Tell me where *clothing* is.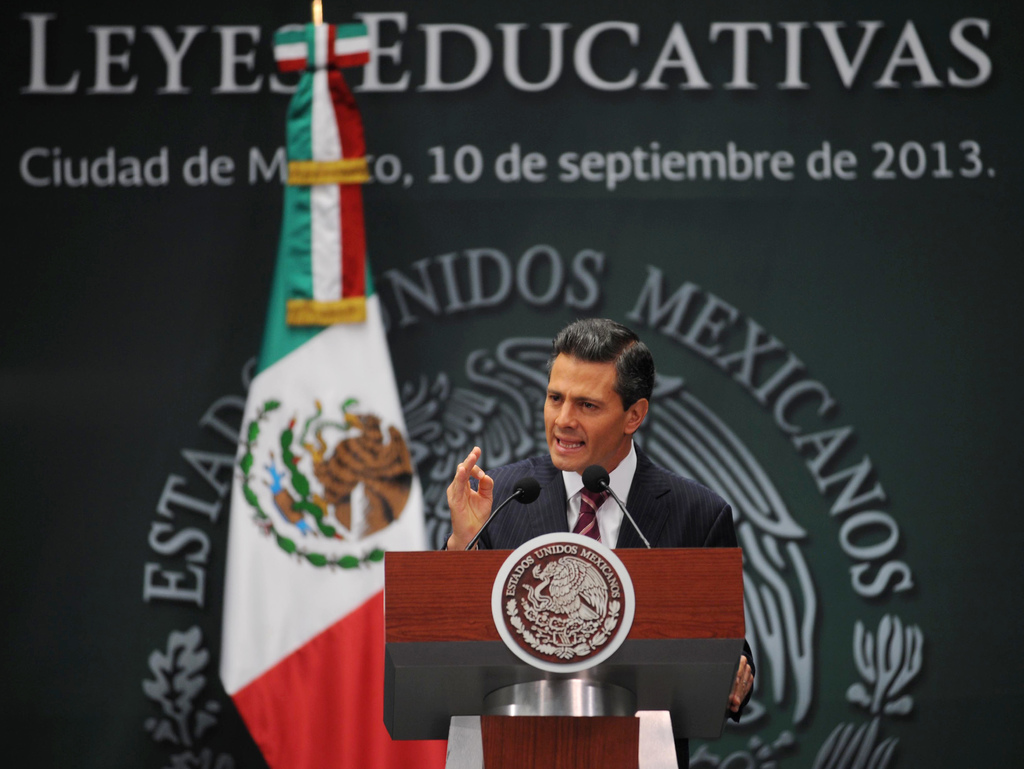
*clothing* is at pyautogui.locateOnScreen(442, 449, 736, 551).
